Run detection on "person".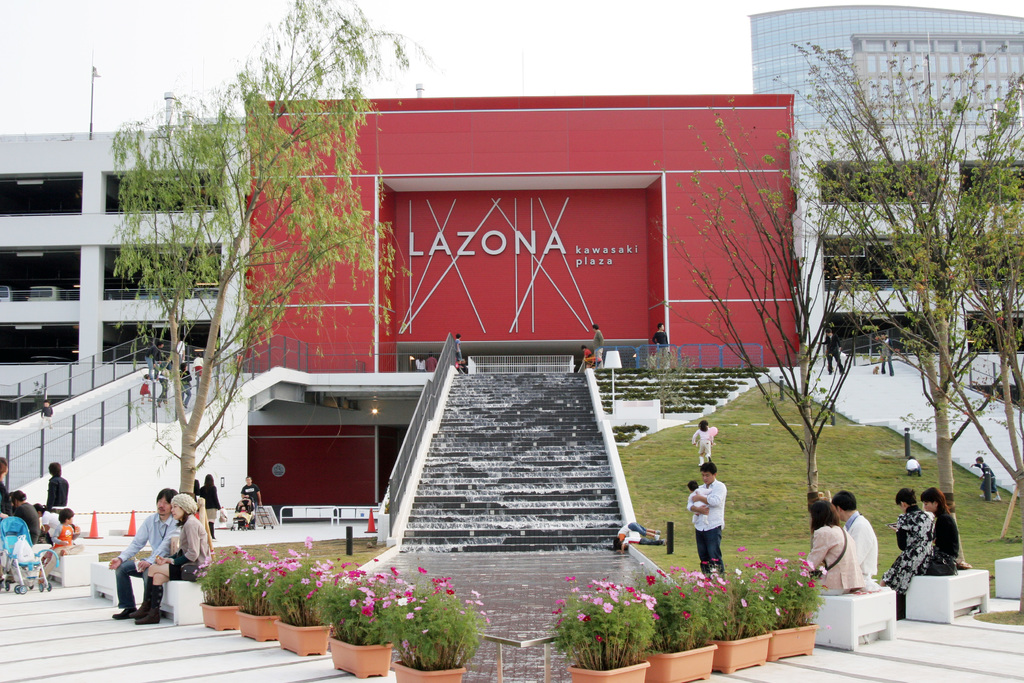
Result: [837, 487, 876, 592].
